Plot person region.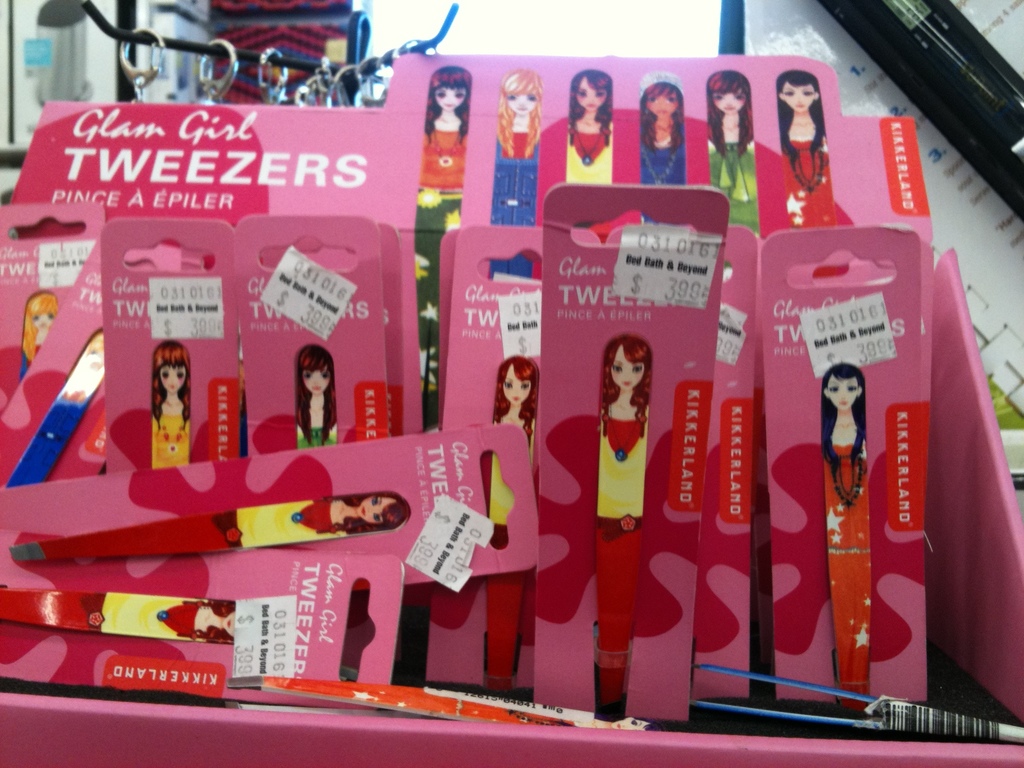
Plotted at left=6, top=491, right=411, bottom=563.
